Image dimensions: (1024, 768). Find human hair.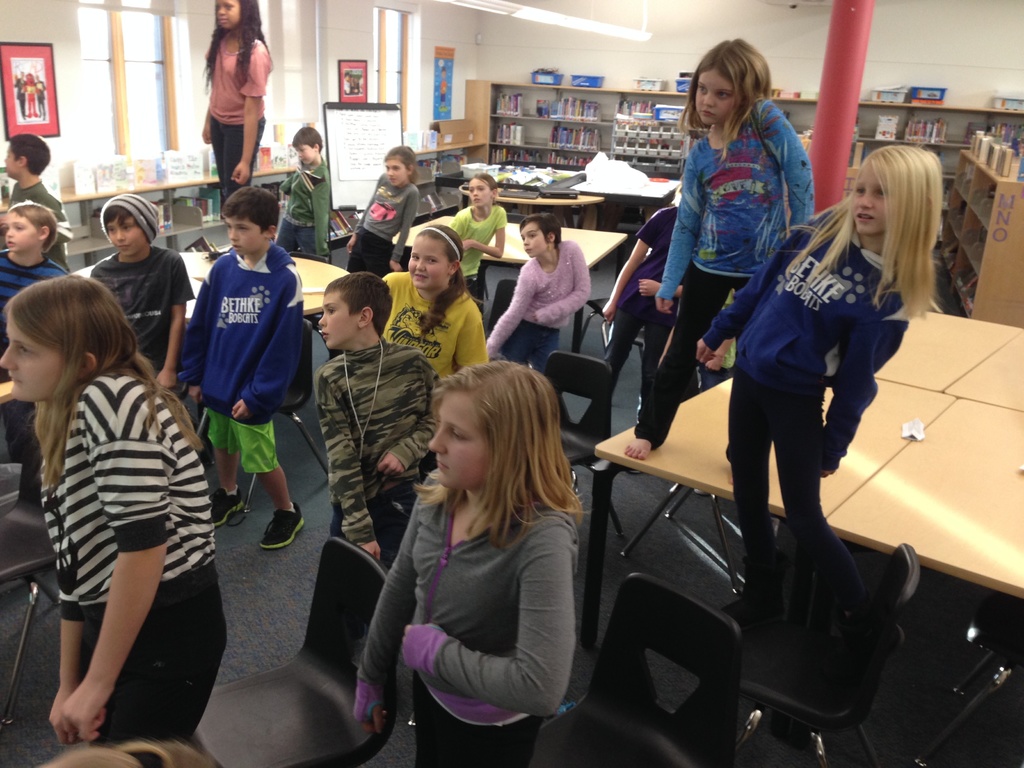
x1=291 y1=125 x2=323 y2=152.
